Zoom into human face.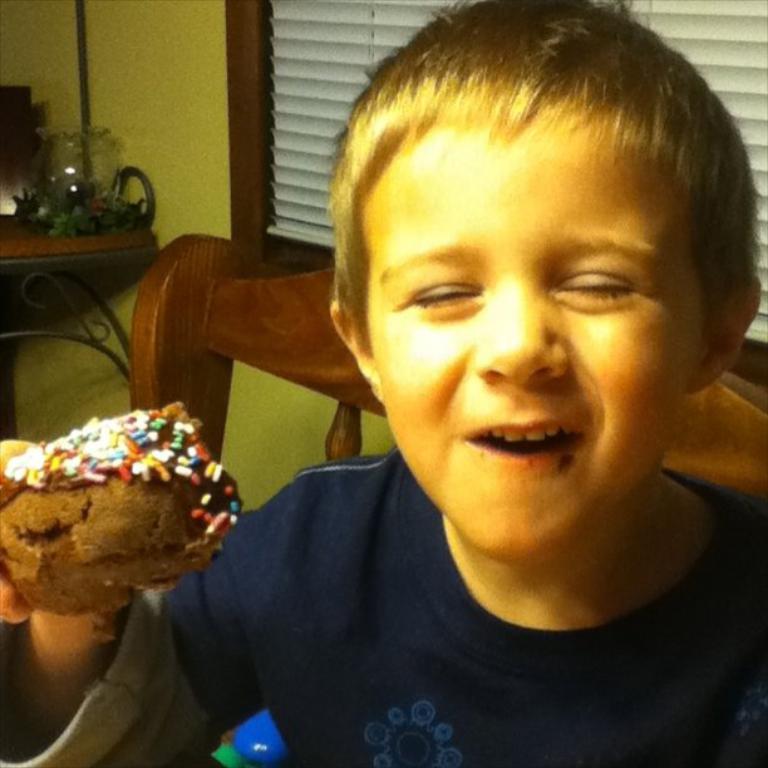
Zoom target: locate(356, 112, 713, 568).
